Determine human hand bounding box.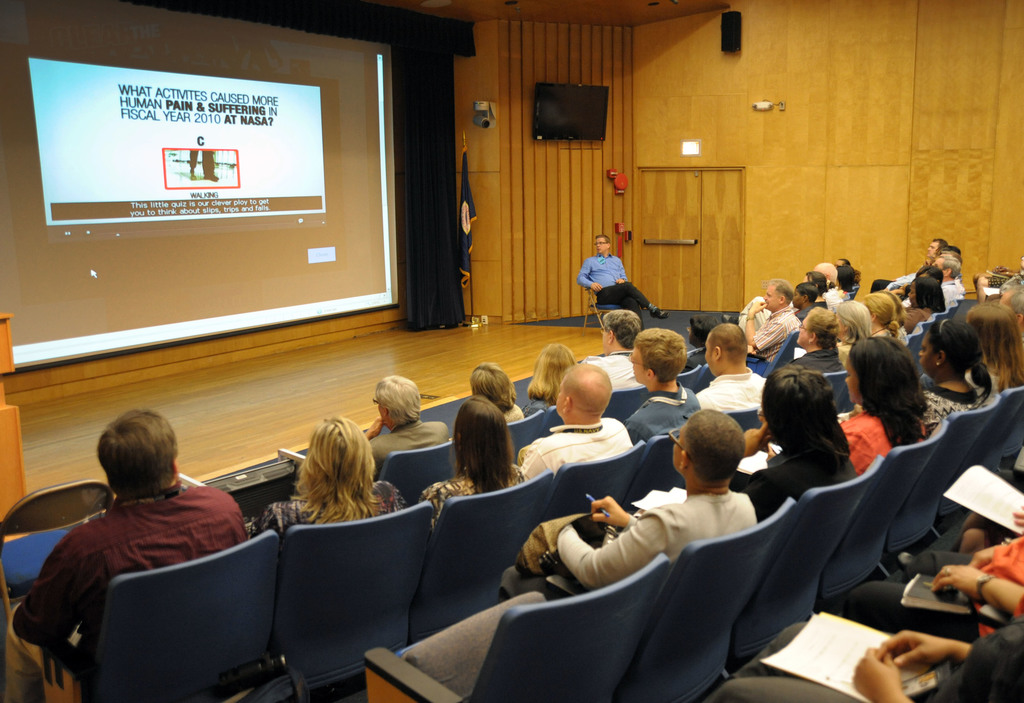
Determined: 998, 270, 1011, 279.
